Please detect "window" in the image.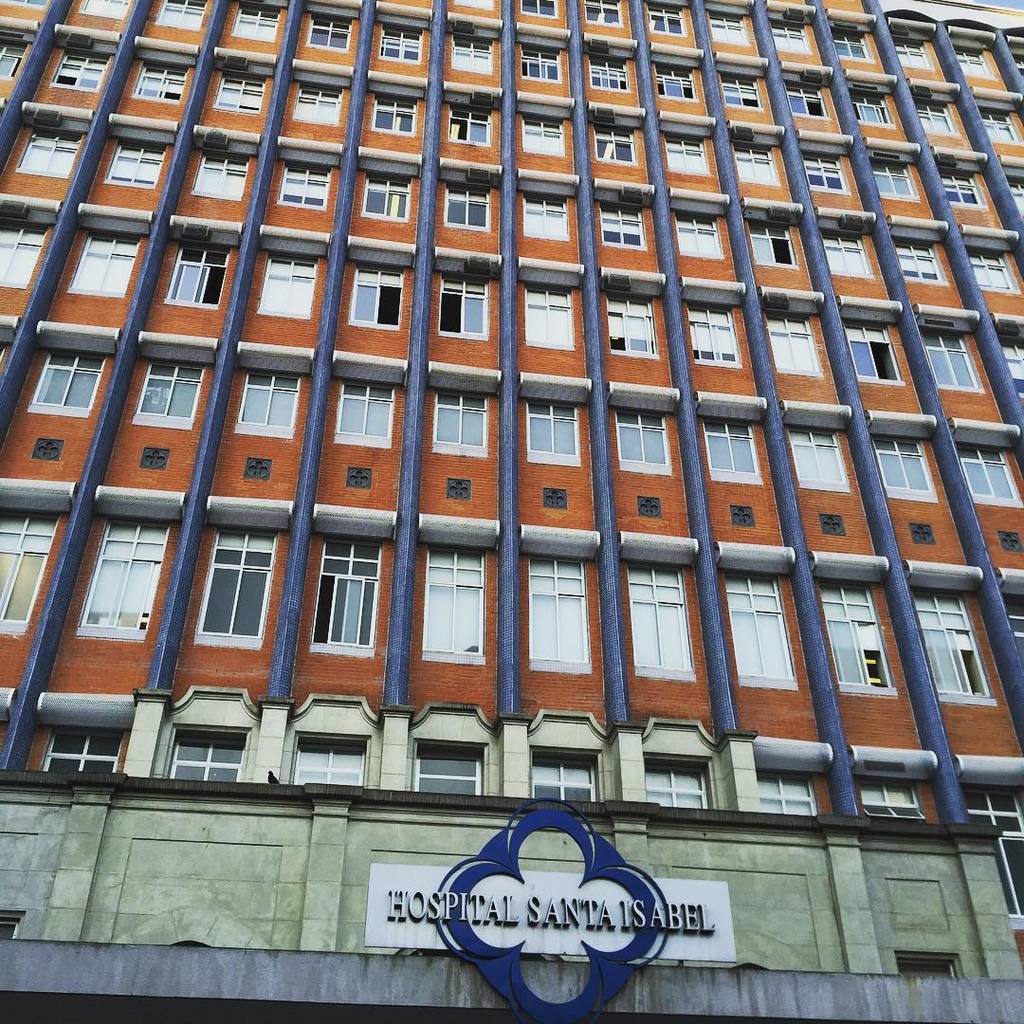
Rect(51, 49, 111, 94).
